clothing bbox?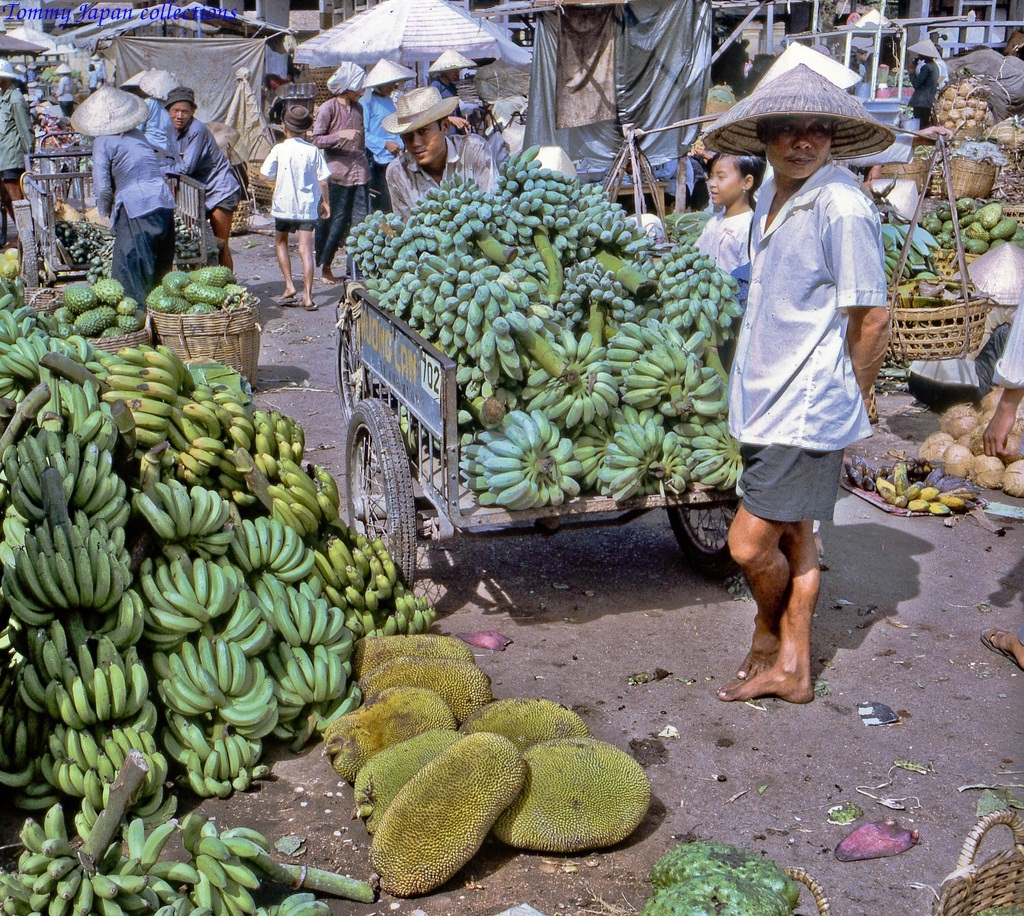
l=176, t=114, r=243, b=210
